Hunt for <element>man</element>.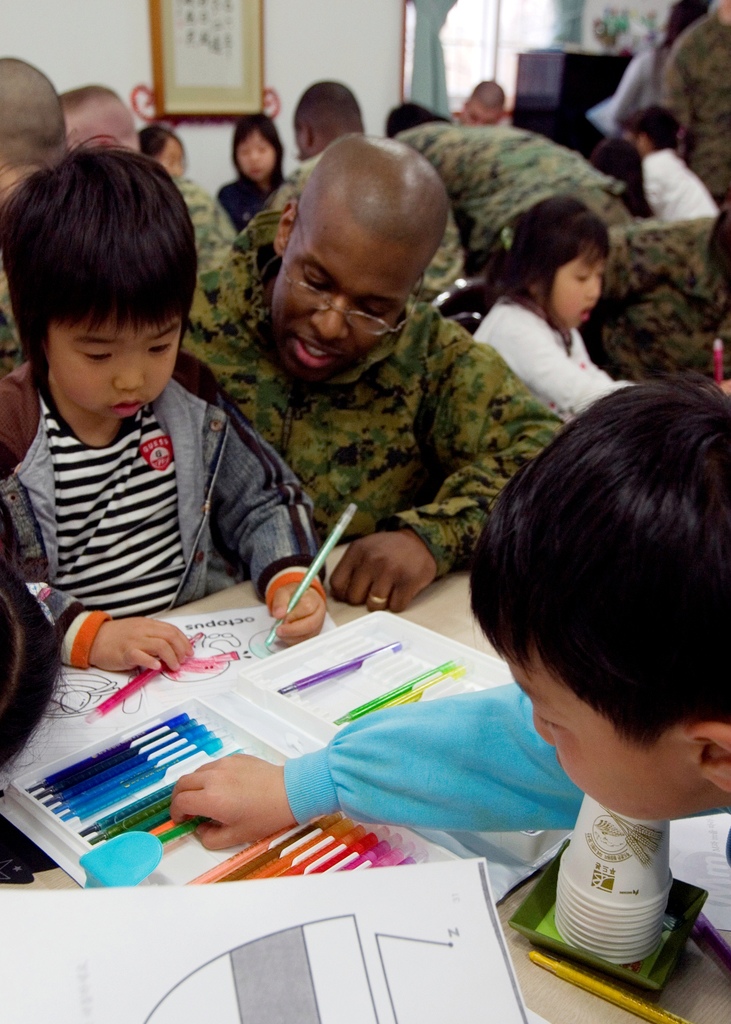
Hunted down at select_region(214, 127, 505, 612).
